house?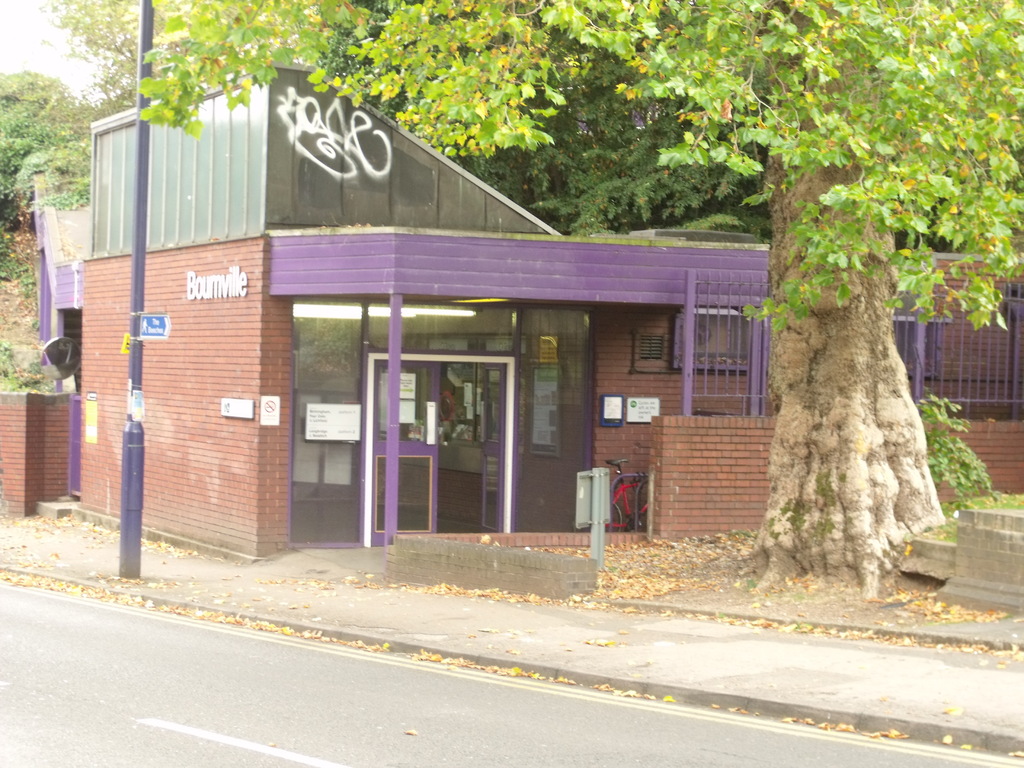
detection(79, 58, 801, 564)
